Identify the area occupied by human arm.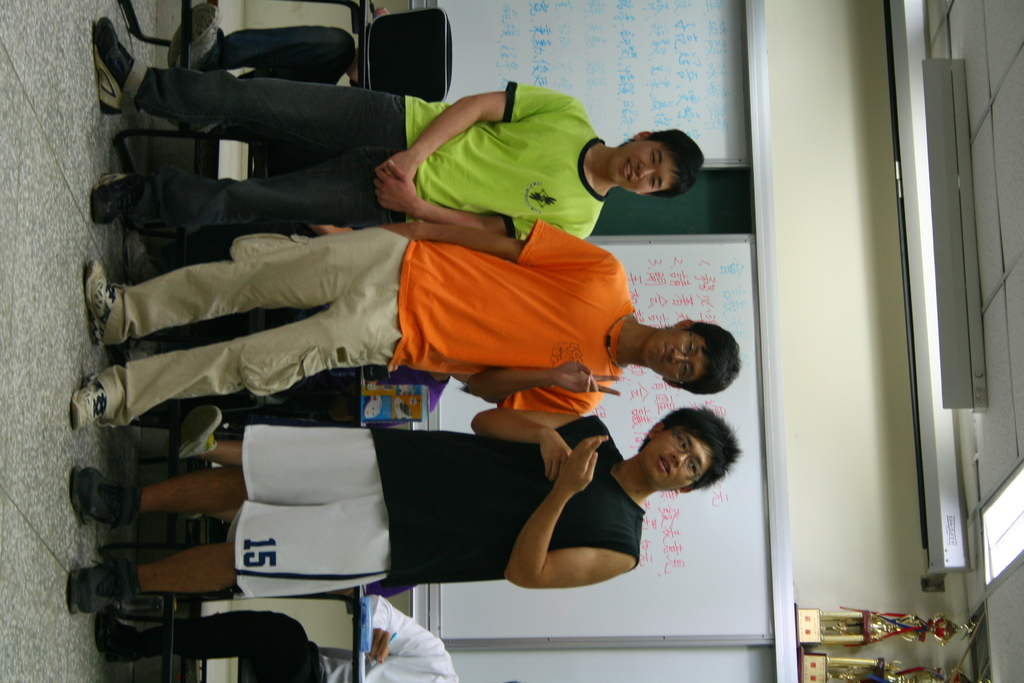
Area: 513 445 669 605.
